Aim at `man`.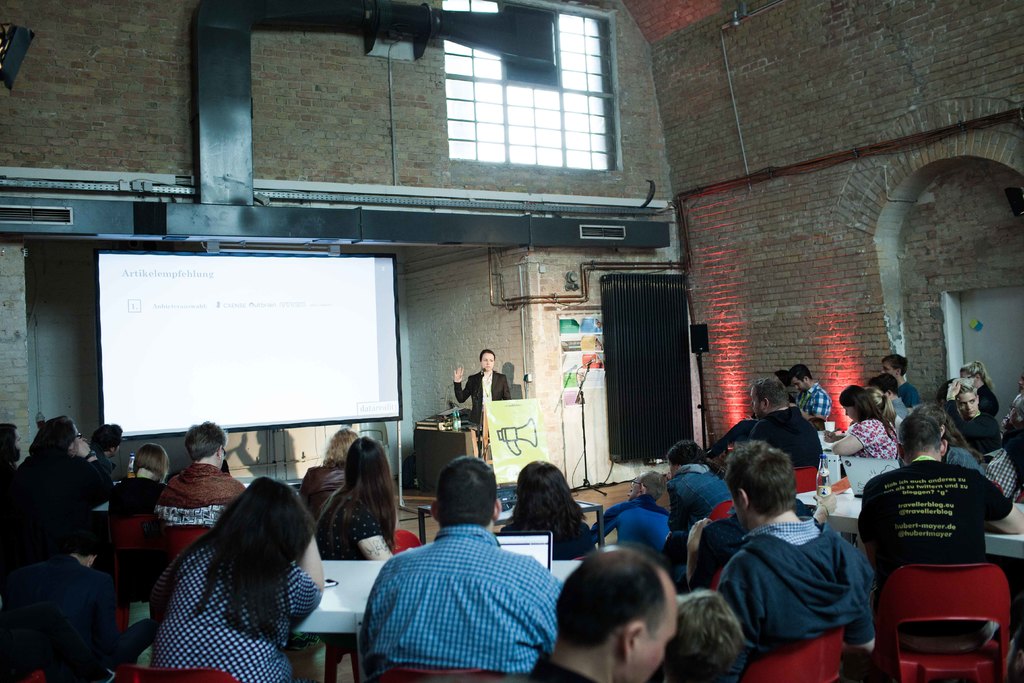
Aimed at 715:441:871:682.
